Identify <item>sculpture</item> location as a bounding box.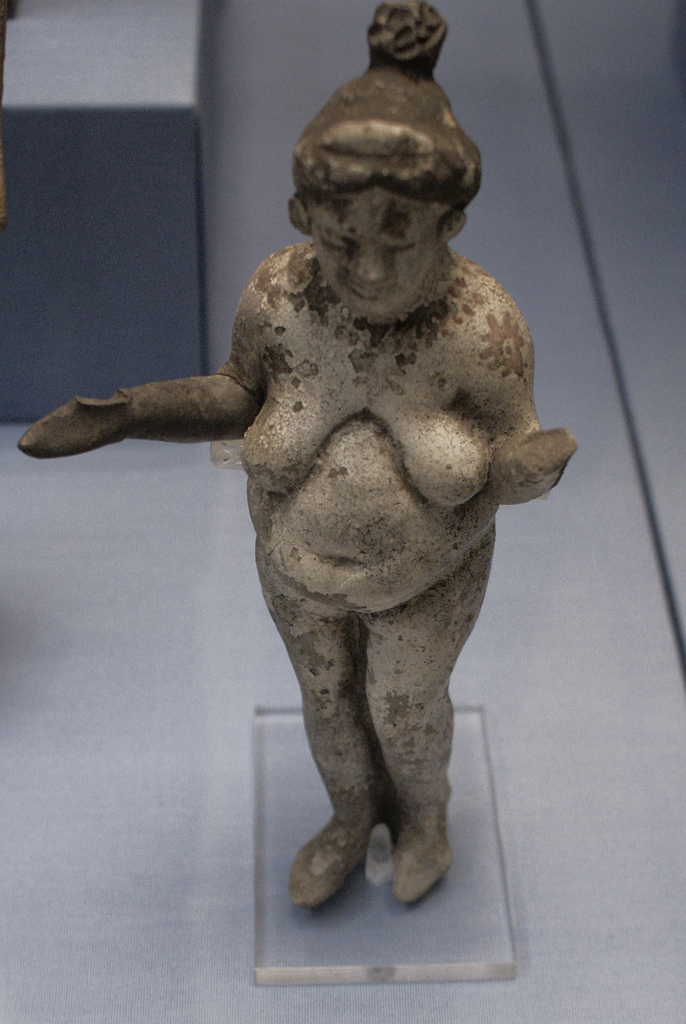
bbox=(30, 35, 589, 908).
